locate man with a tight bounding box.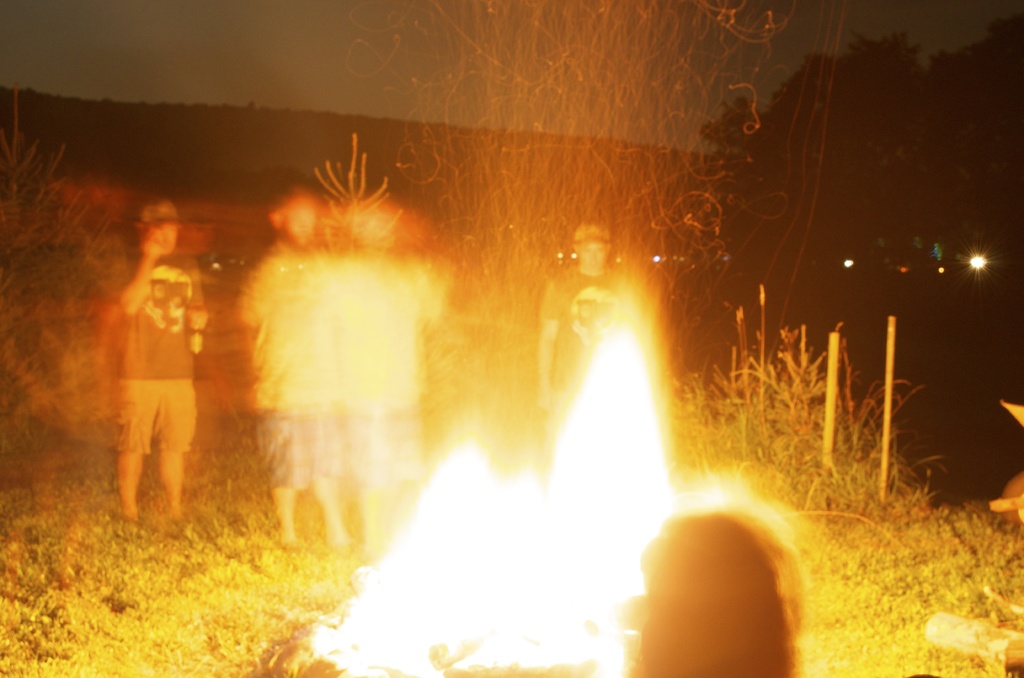
crop(238, 197, 346, 553).
